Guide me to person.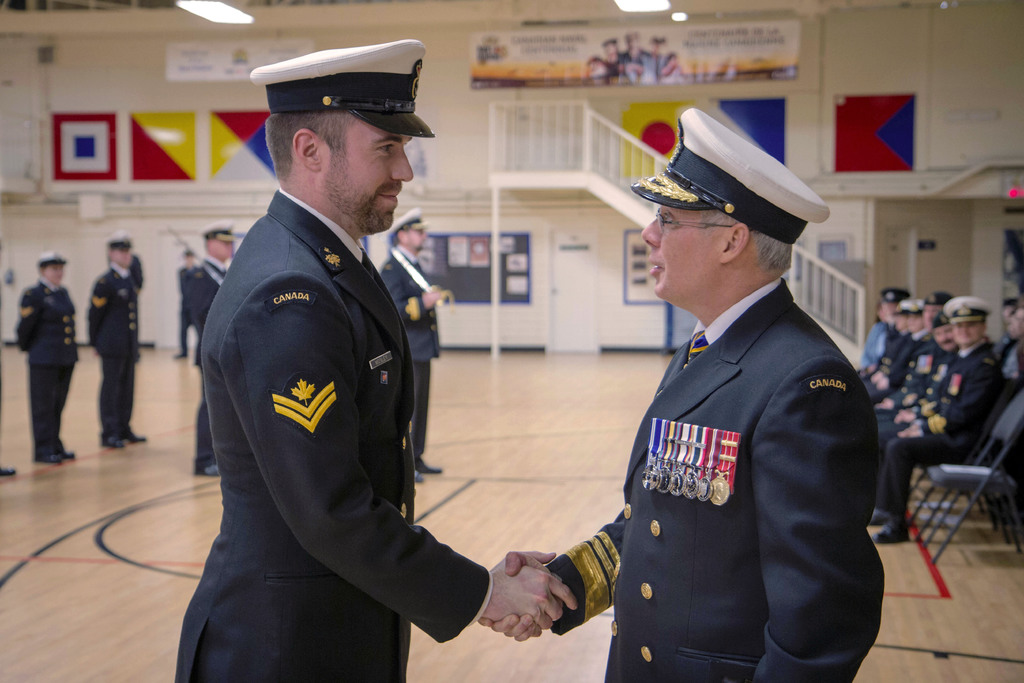
Guidance: pyautogui.locateOnScreen(171, 245, 202, 362).
